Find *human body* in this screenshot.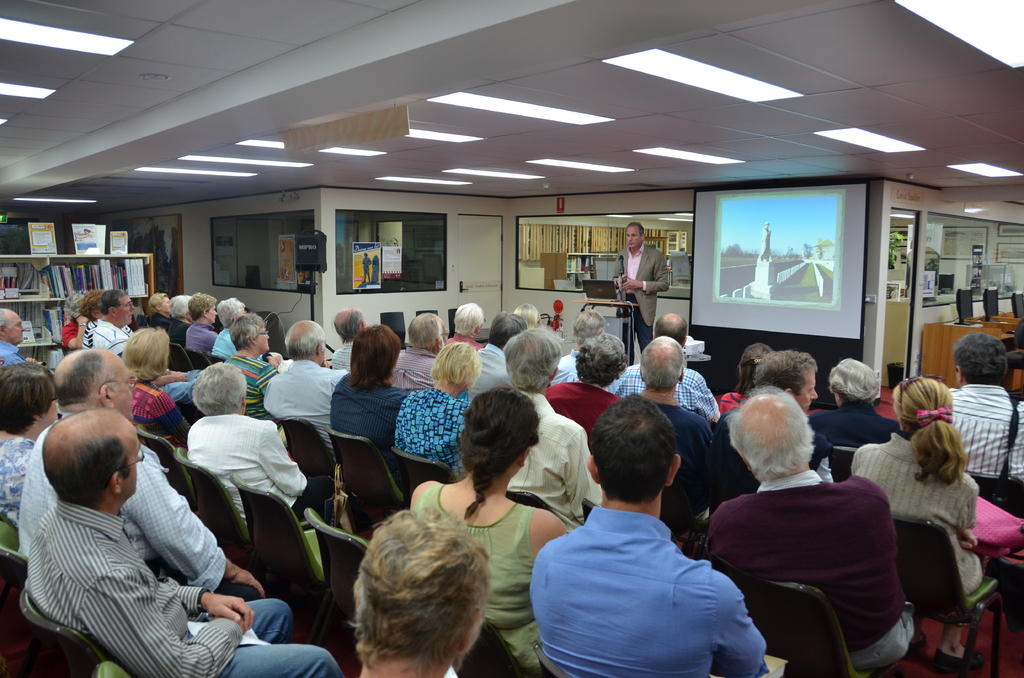
The bounding box for *human body* is (x1=546, y1=349, x2=587, y2=390).
